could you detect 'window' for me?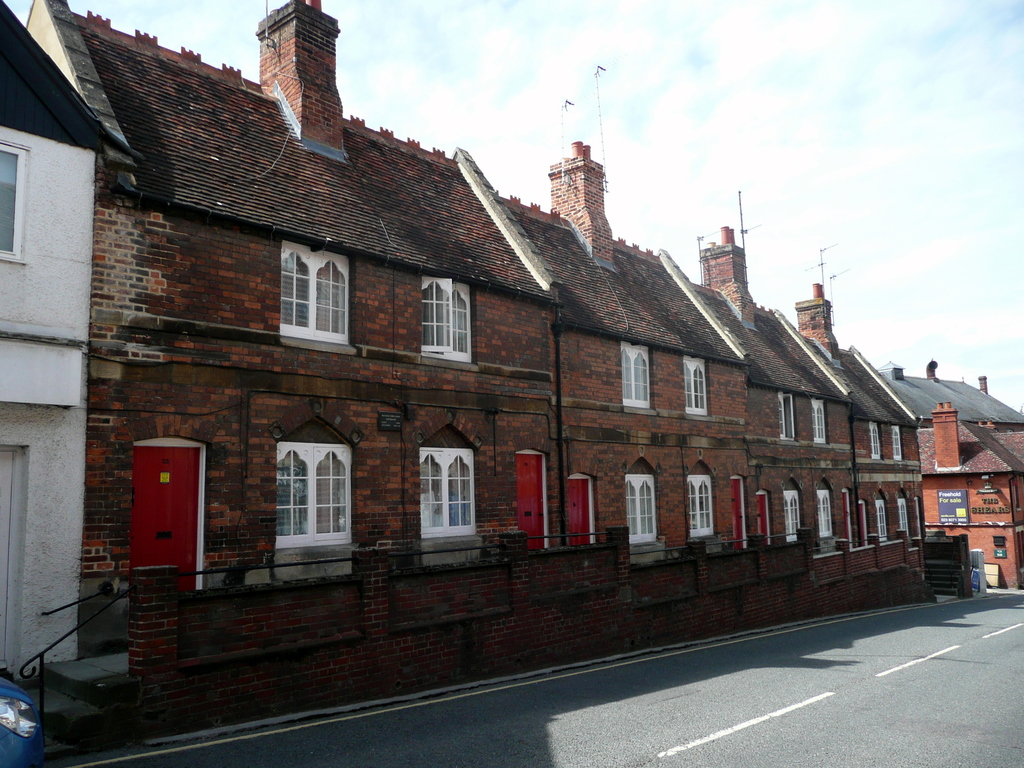
Detection result: [891, 423, 902, 461].
